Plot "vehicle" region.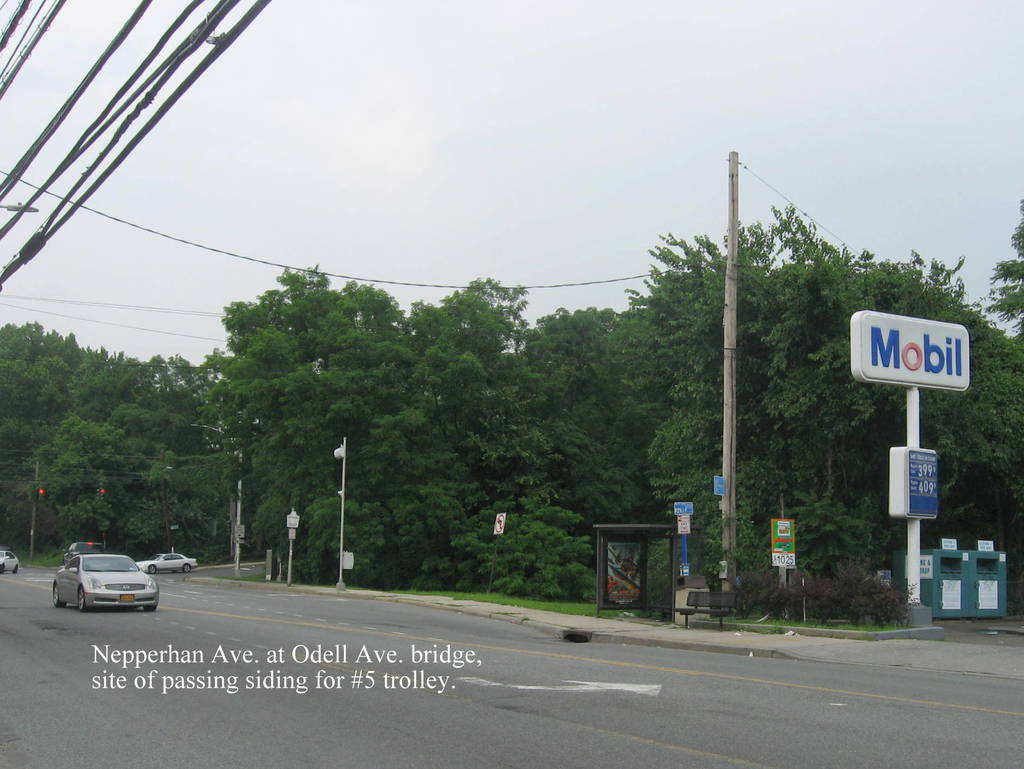
Plotted at l=64, t=539, r=102, b=567.
